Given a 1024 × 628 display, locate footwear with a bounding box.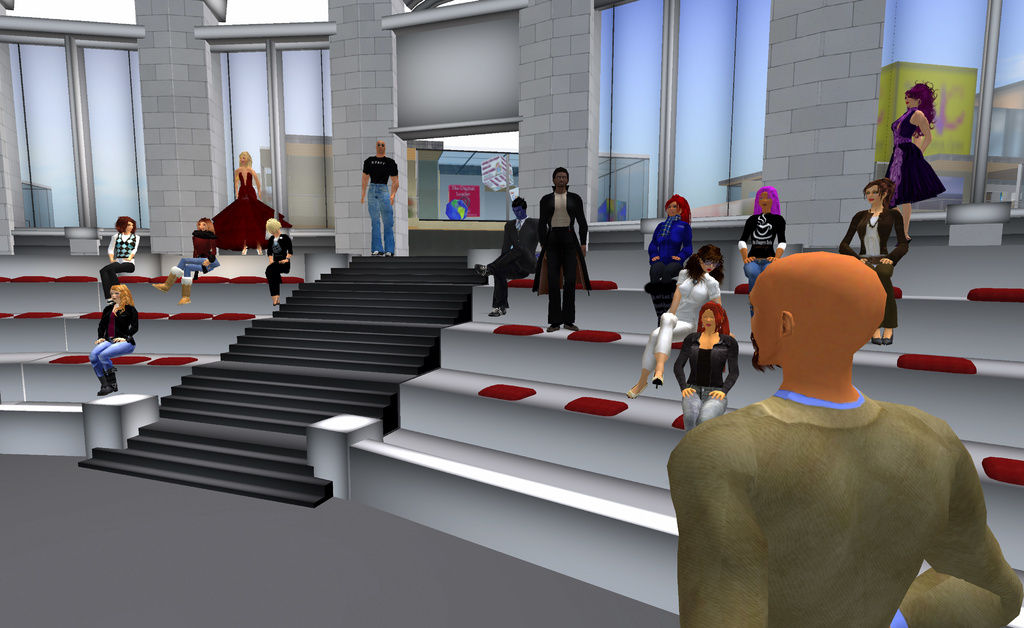
Located: pyautogui.locateOnScreen(387, 252, 395, 257).
